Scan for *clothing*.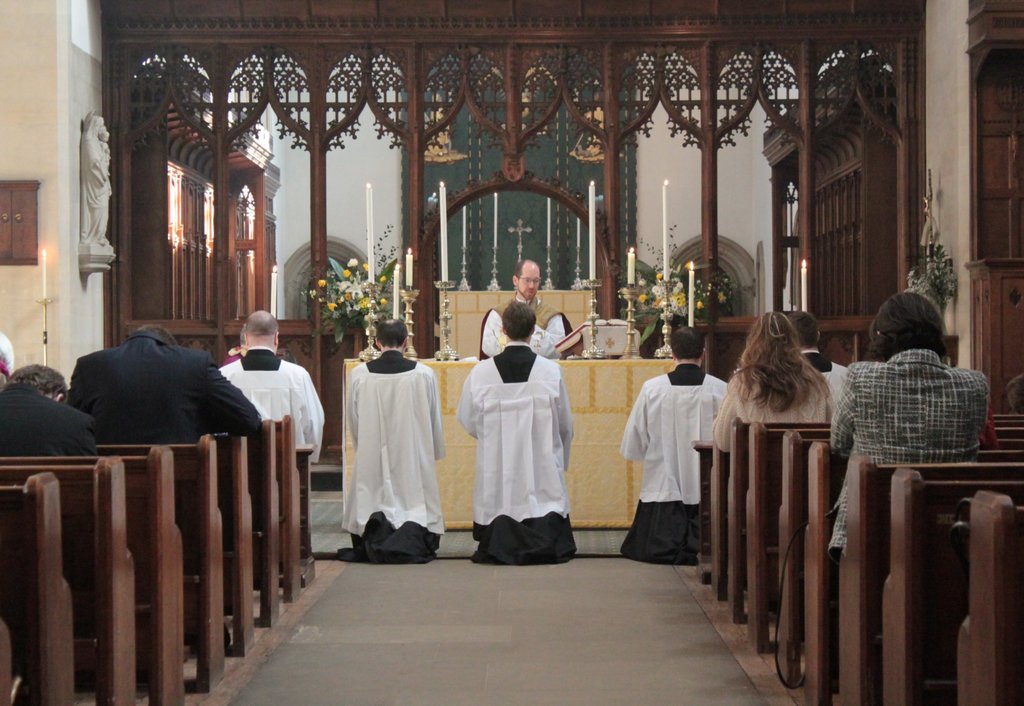
Scan result: 614:365:729:559.
